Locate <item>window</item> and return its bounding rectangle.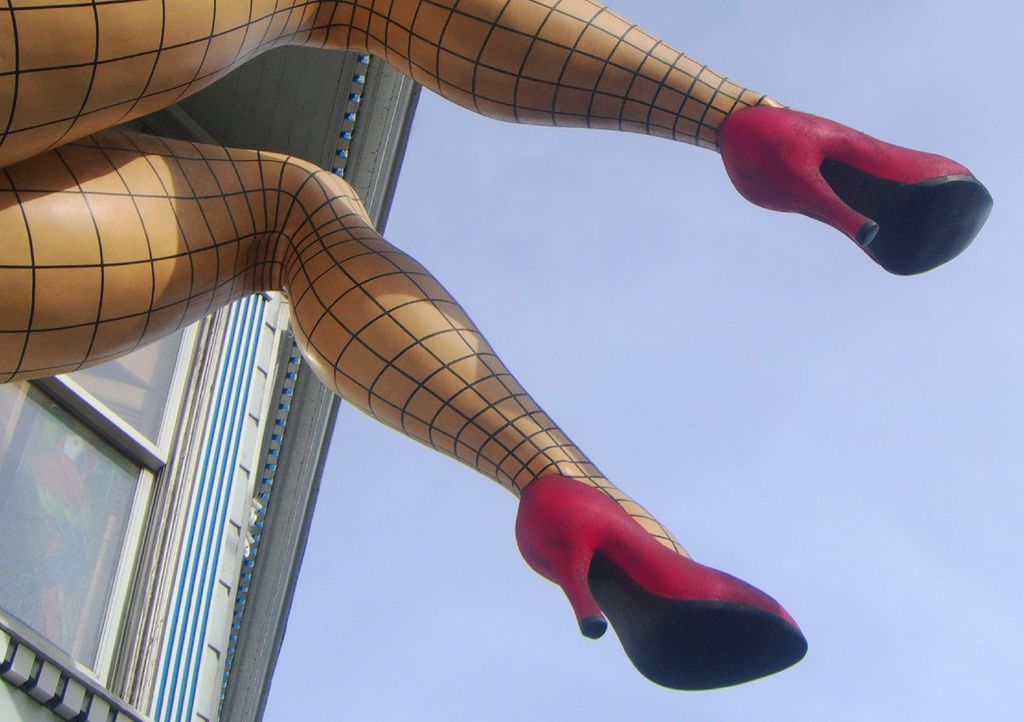
rect(0, 313, 209, 686).
